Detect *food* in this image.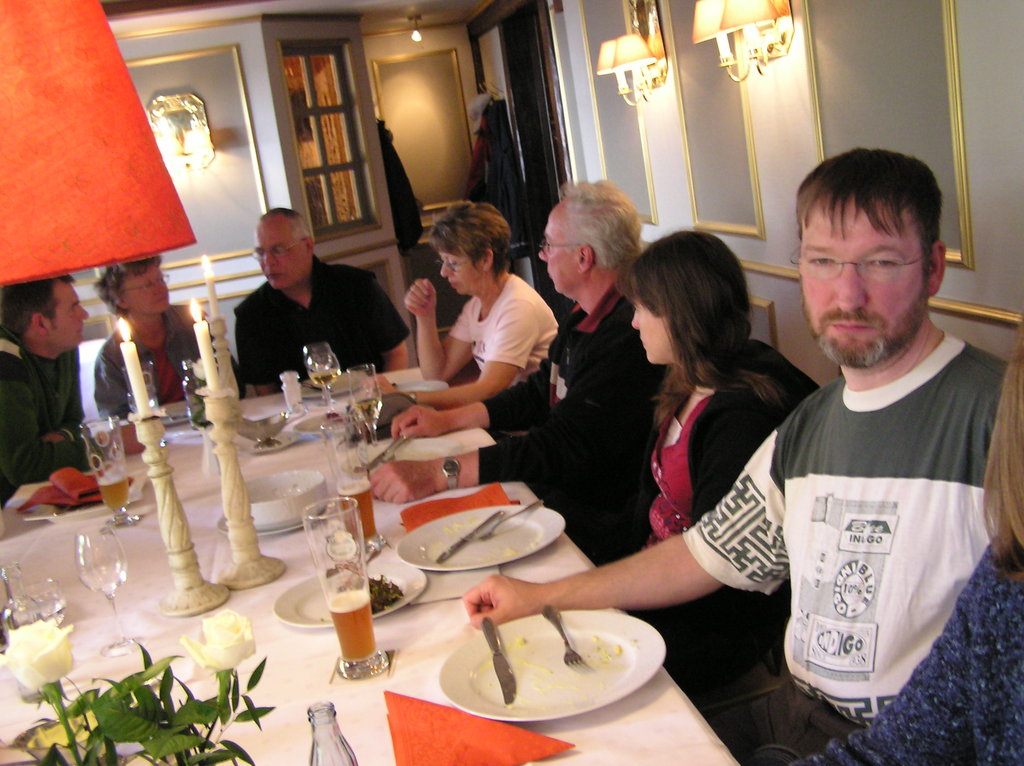
Detection: (367, 573, 403, 611).
